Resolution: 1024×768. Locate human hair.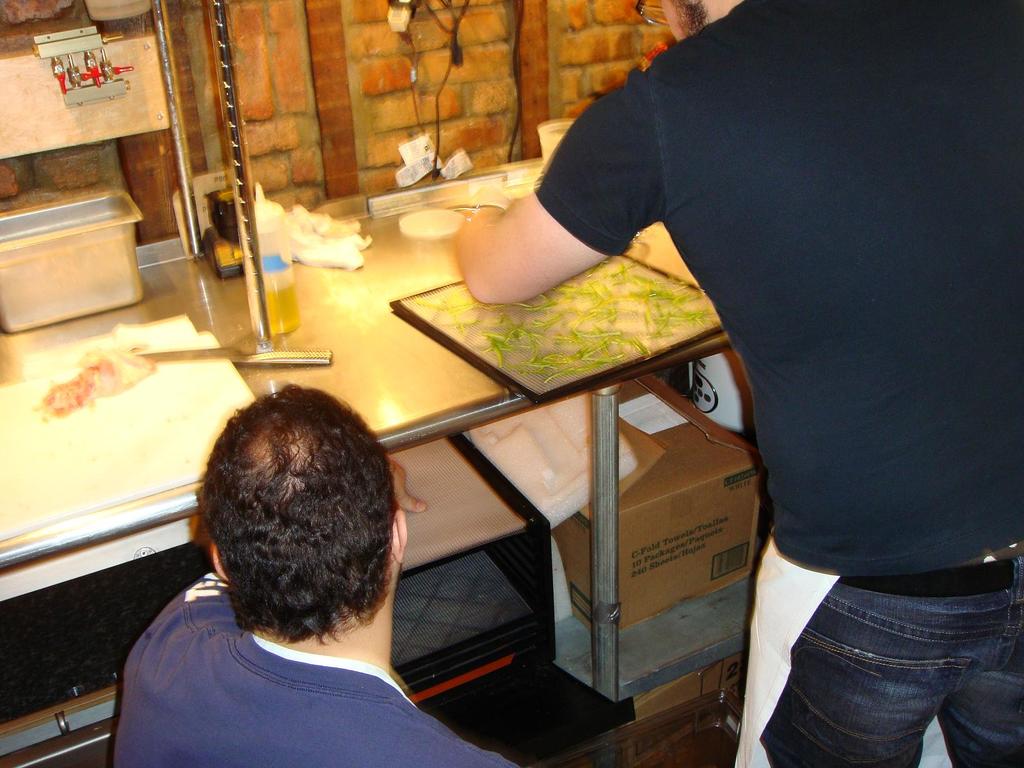
detection(211, 377, 381, 673).
